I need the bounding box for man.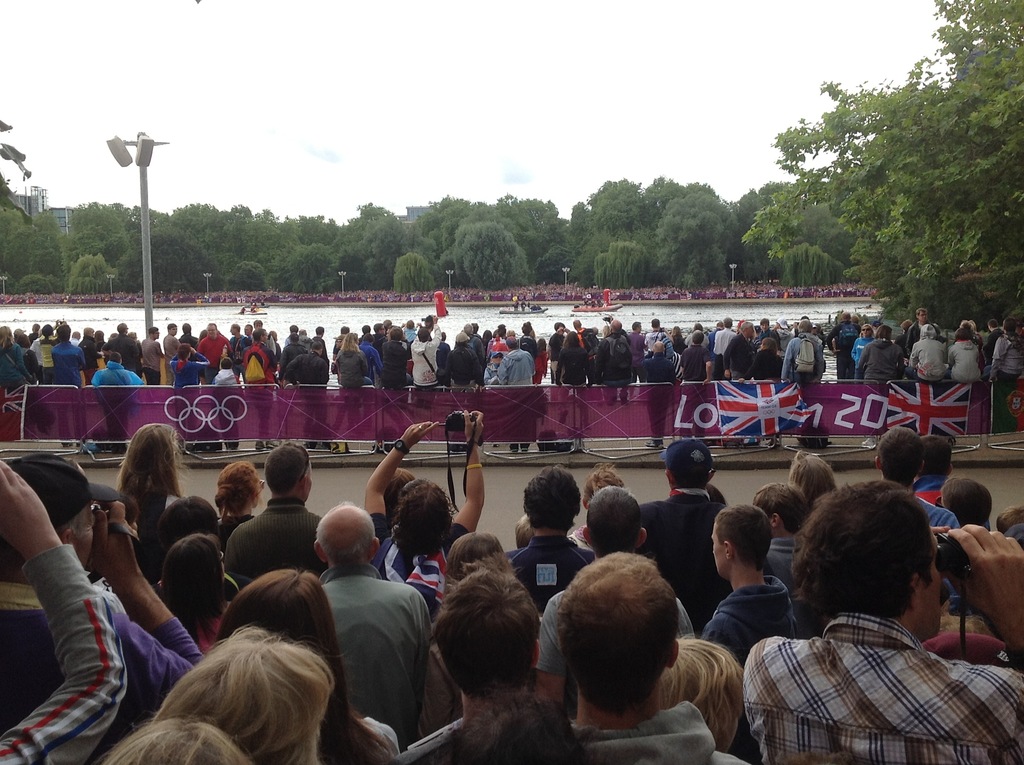
Here it is: region(872, 424, 962, 599).
